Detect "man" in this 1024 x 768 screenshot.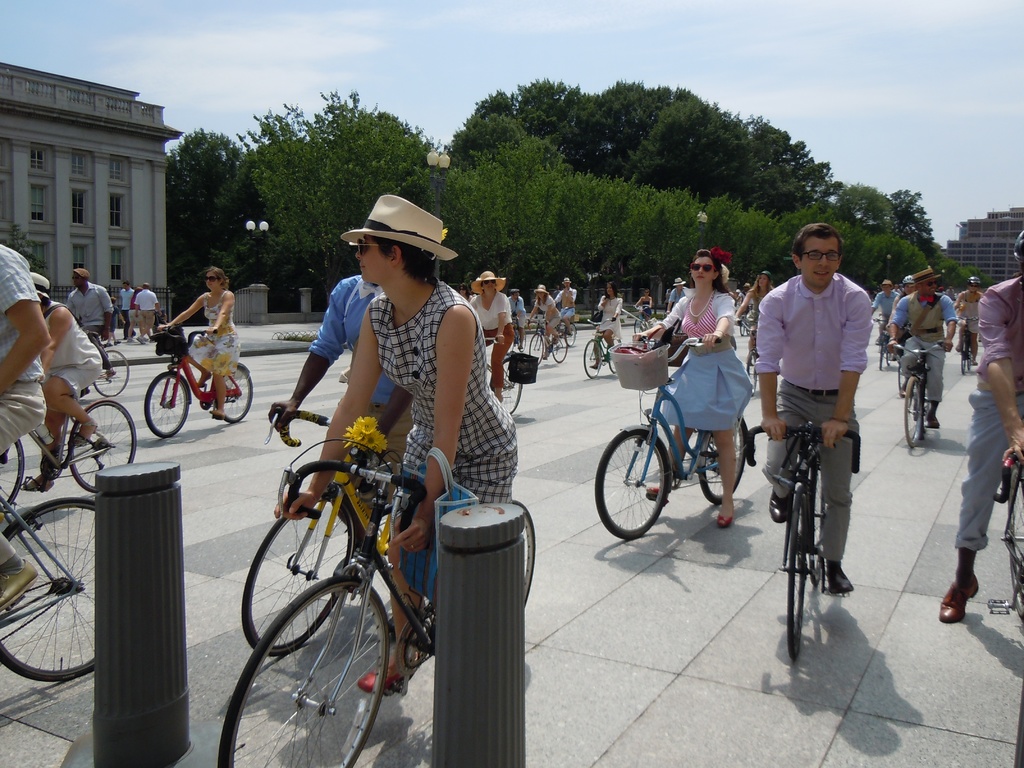
Detection: <box>938,234,1023,625</box>.
